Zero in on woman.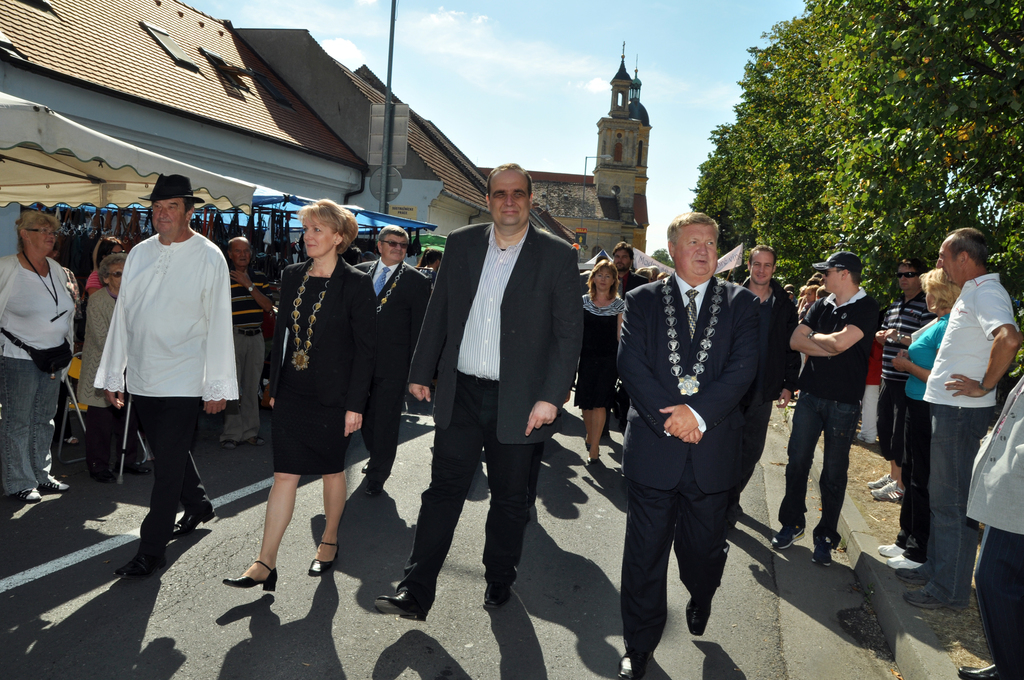
Zeroed in: 75 252 129 483.
